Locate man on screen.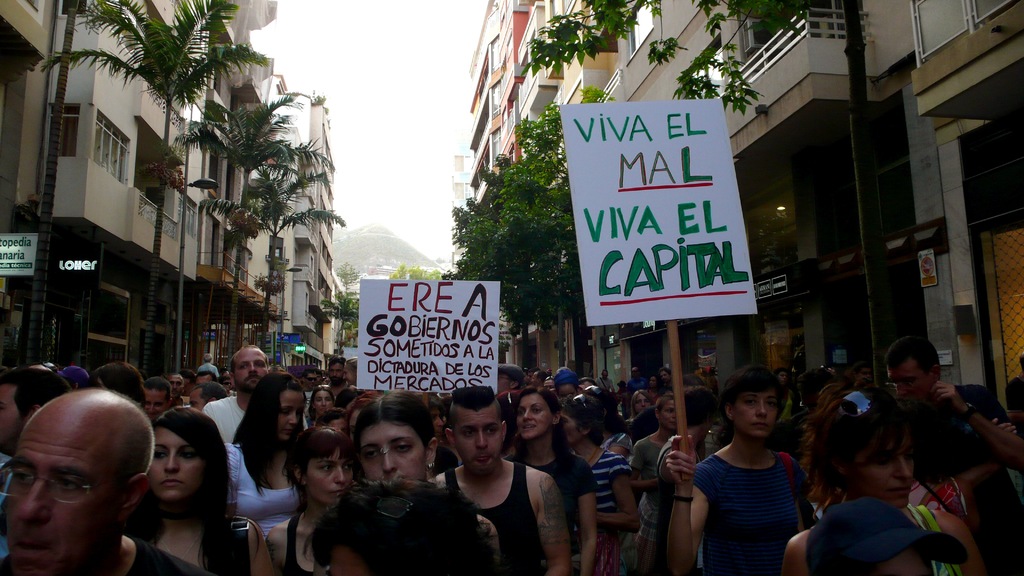
On screen at <bbox>628, 365, 646, 392</bbox>.
